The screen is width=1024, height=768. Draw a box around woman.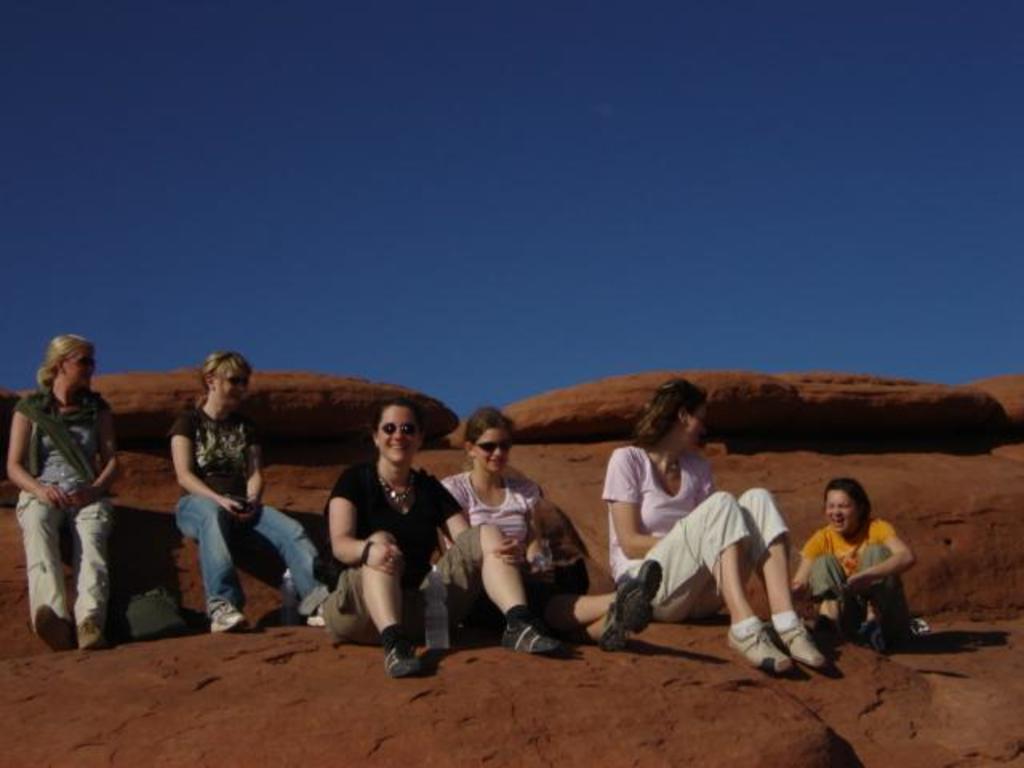
786, 483, 918, 664.
